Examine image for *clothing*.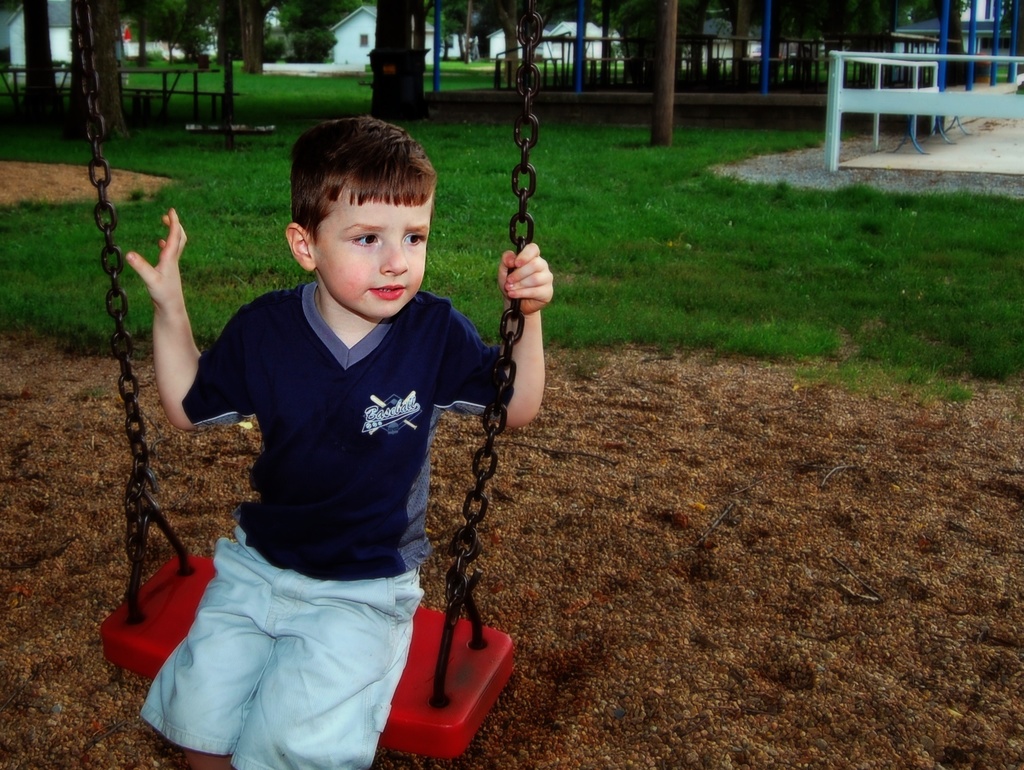
Examination result: 113,329,497,728.
